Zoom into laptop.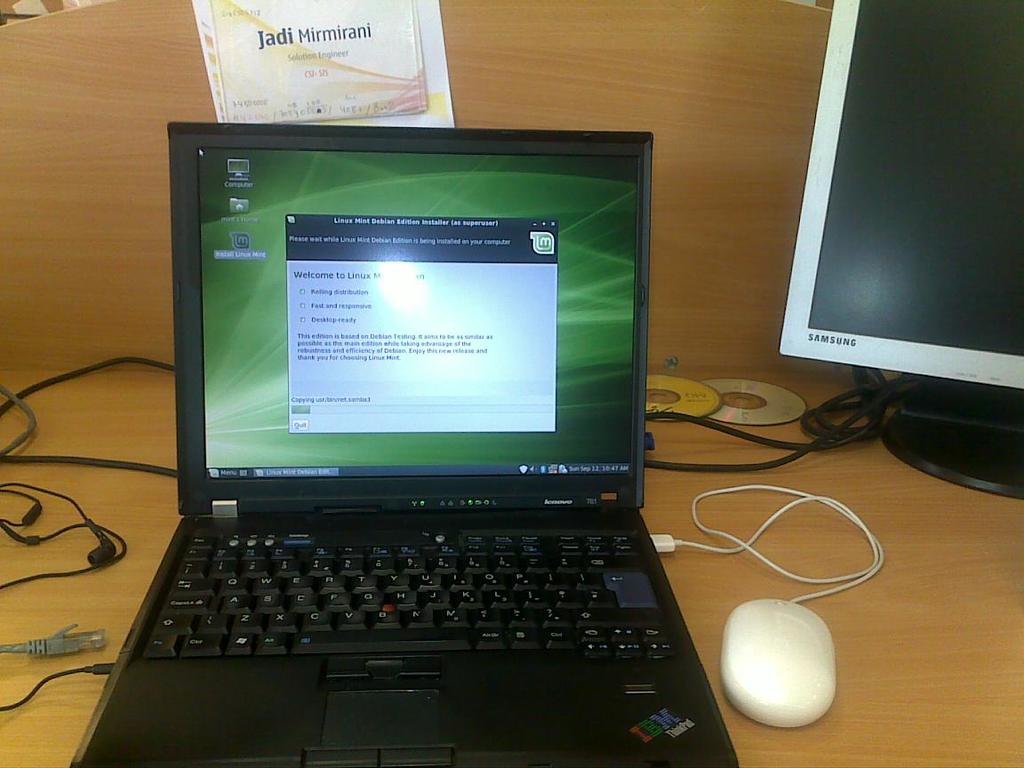
Zoom target: left=67, top=116, right=742, bottom=767.
